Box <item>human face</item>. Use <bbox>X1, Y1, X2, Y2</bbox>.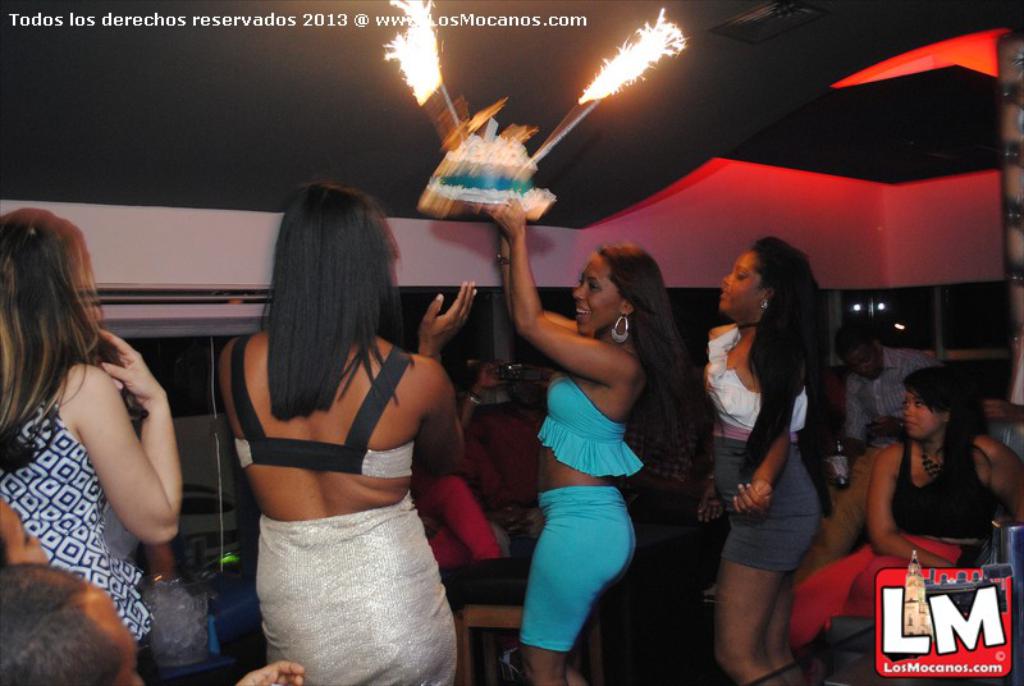
<bbox>905, 383, 942, 435</bbox>.
